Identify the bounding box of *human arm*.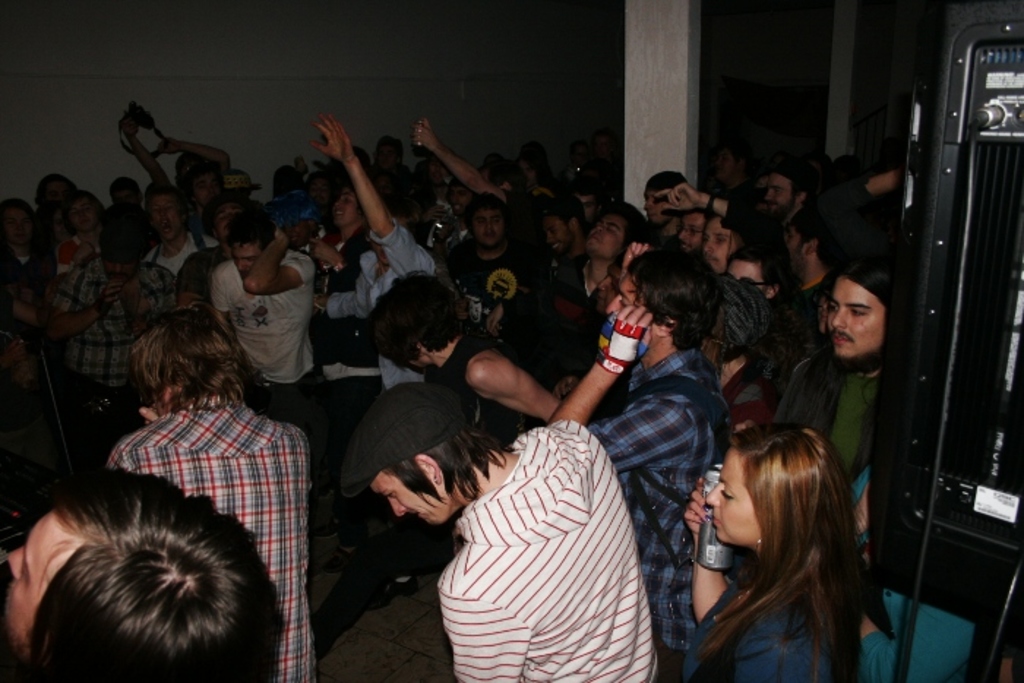
(682,475,731,626).
